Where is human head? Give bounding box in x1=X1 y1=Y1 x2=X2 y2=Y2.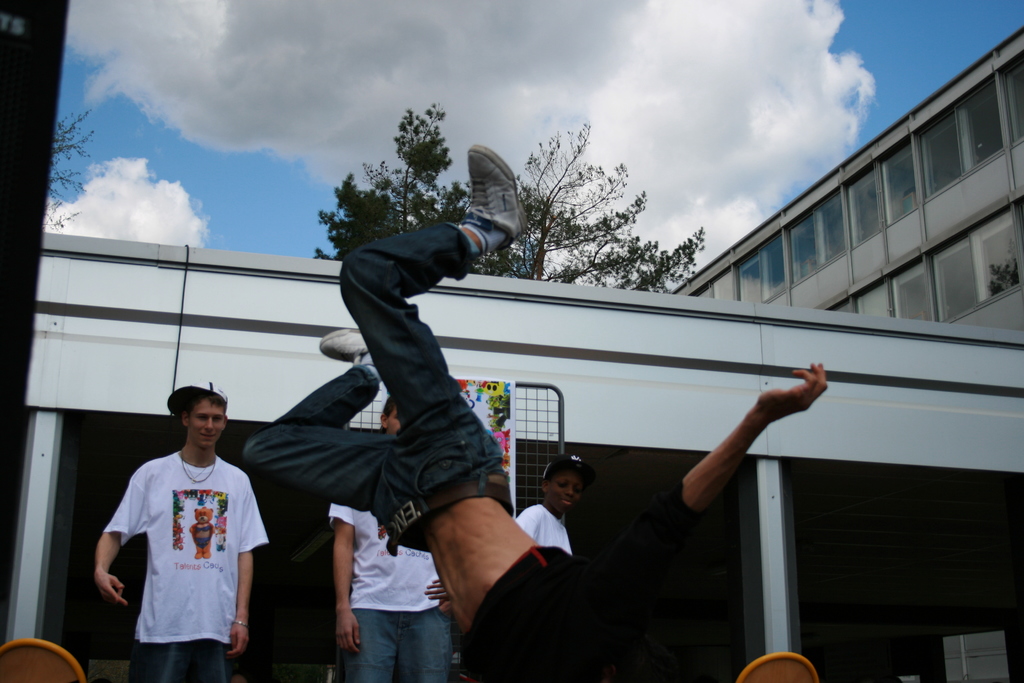
x1=180 y1=389 x2=234 y2=451.
